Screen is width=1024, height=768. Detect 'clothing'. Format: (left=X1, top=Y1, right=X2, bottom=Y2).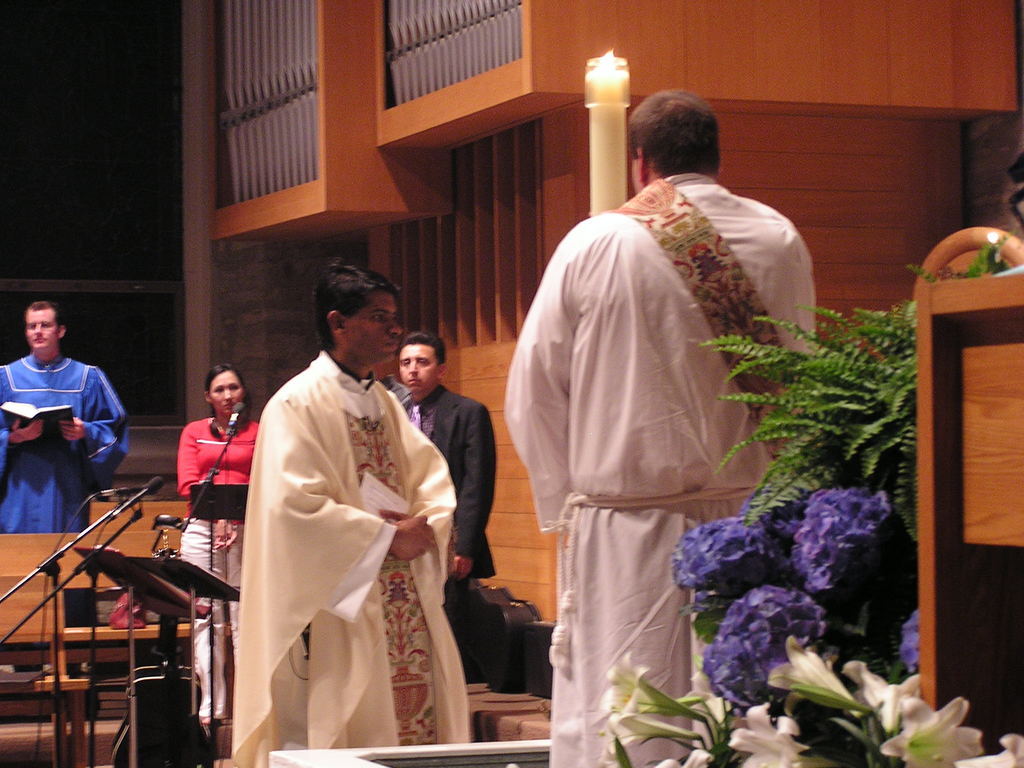
(left=521, top=131, right=801, bottom=762).
